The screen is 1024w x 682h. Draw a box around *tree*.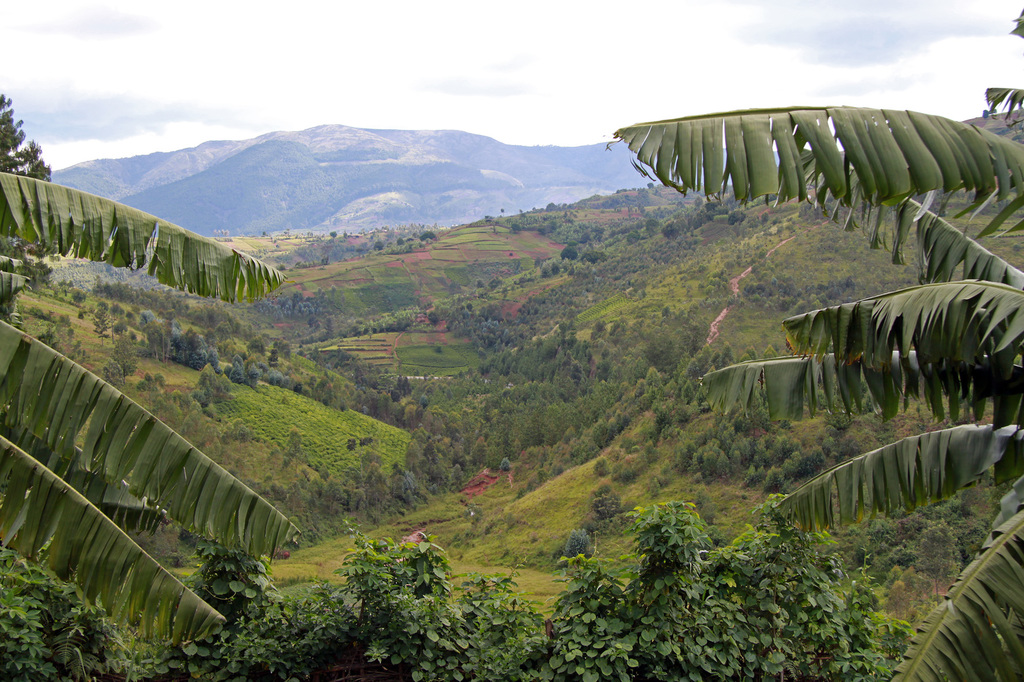
[0,93,53,180].
